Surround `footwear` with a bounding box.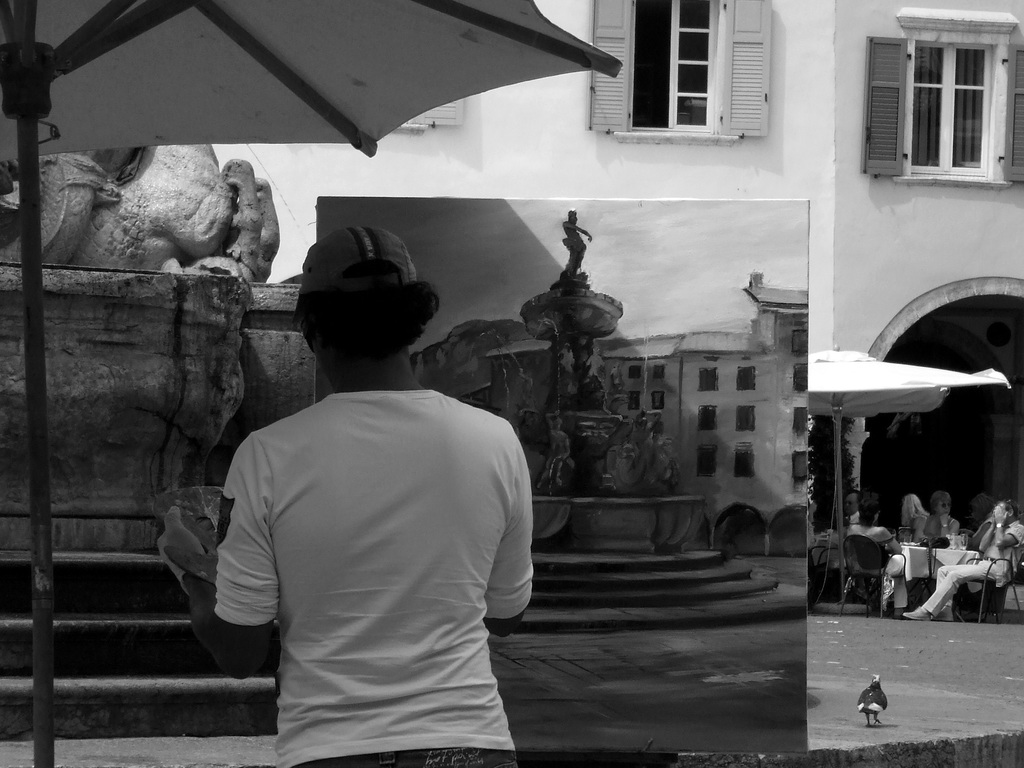
Rect(903, 605, 934, 619).
